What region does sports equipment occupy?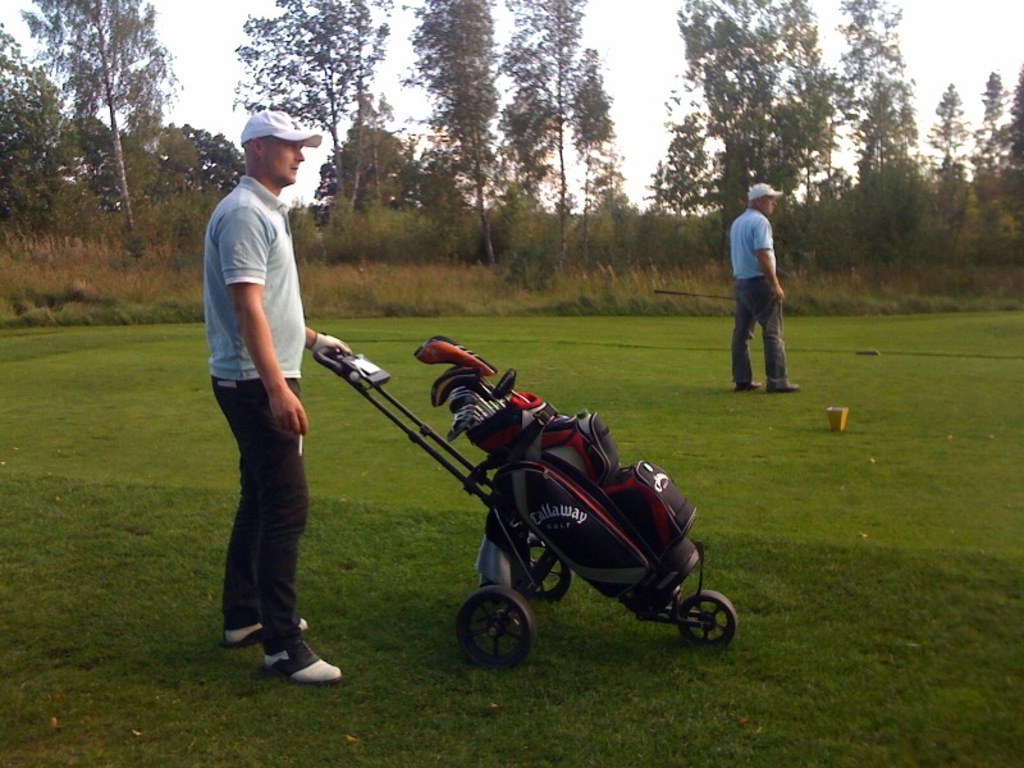
(left=312, top=334, right=352, bottom=356).
